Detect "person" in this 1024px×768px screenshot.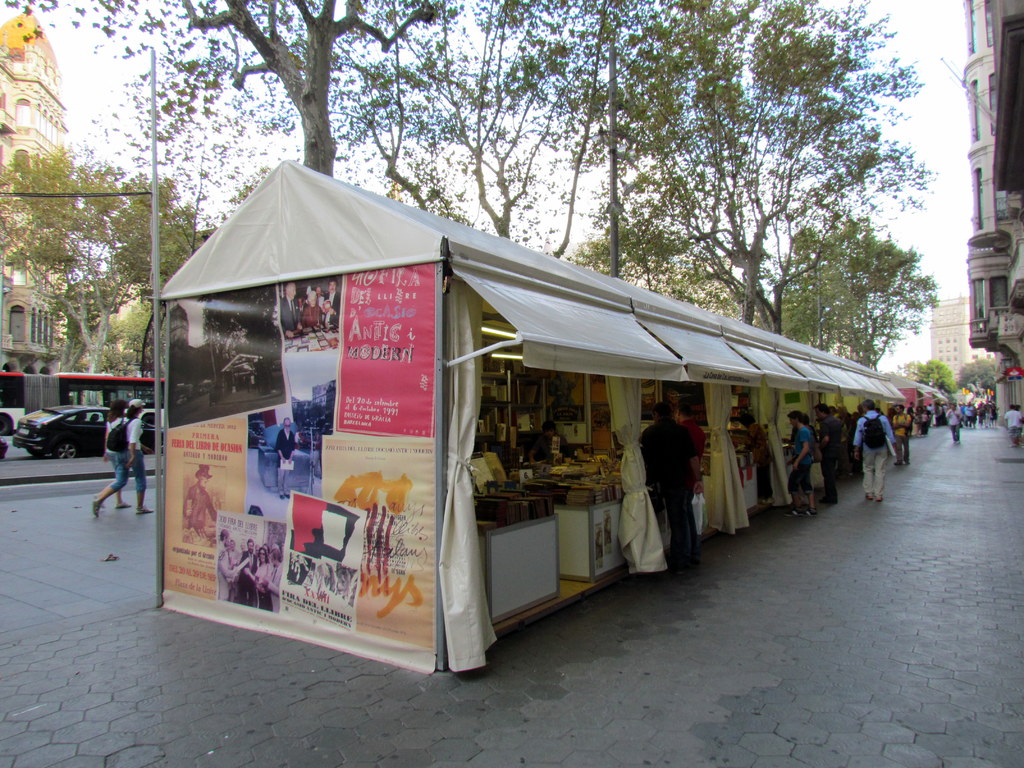
Detection: [left=269, top=415, right=301, bottom=502].
